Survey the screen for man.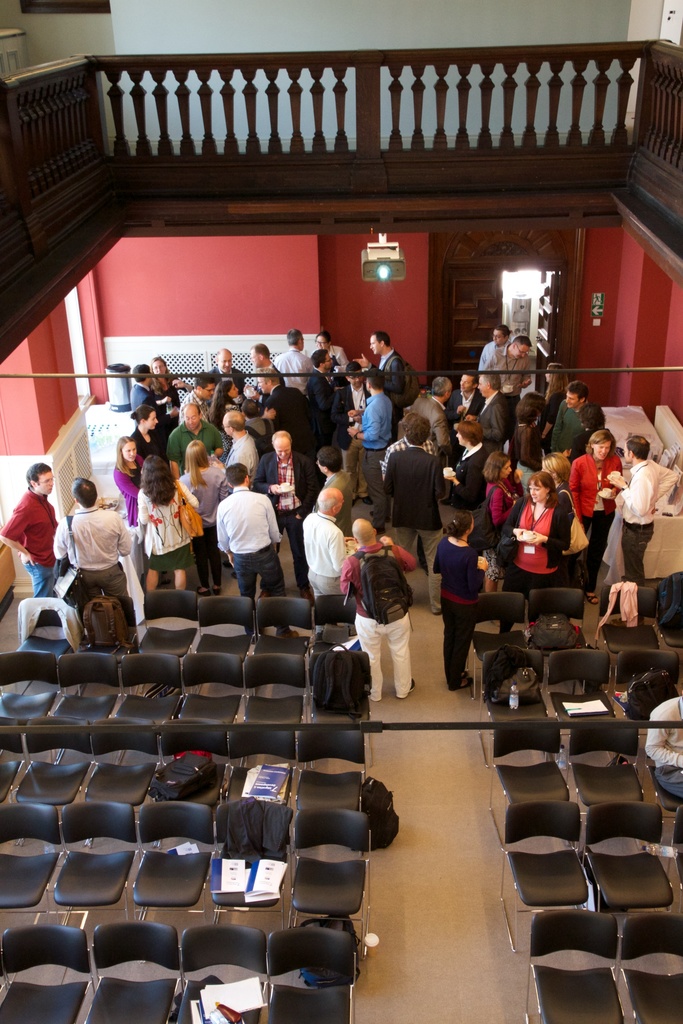
Survey found: bbox=(249, 345, 279, 400).
